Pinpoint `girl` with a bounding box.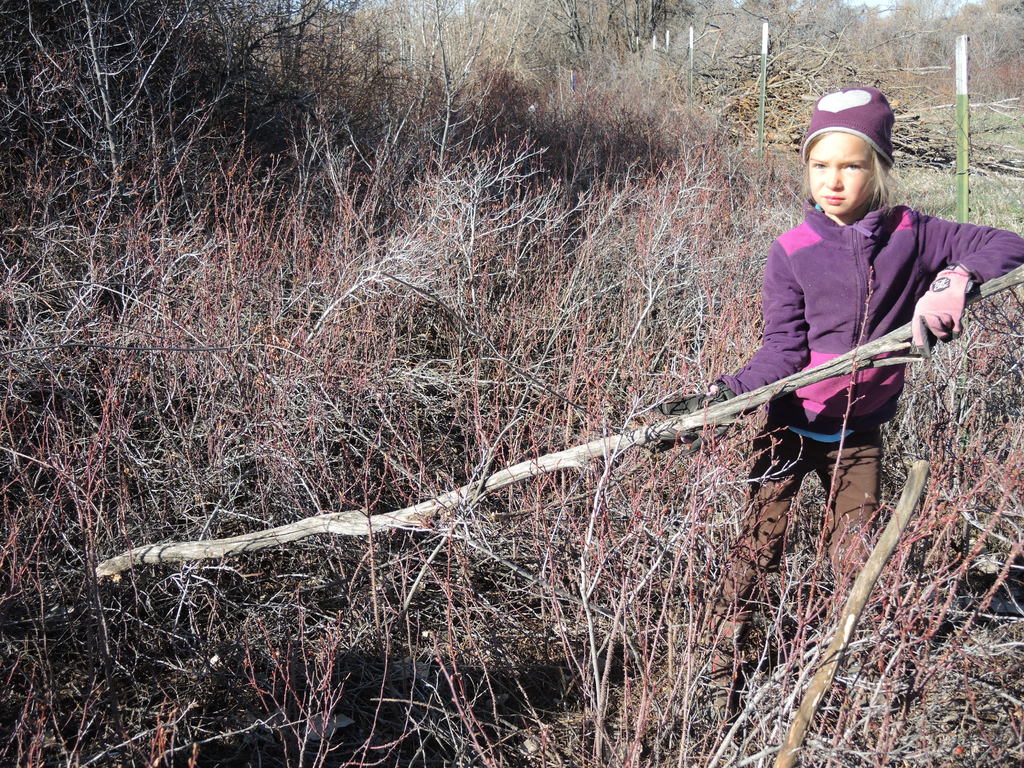
bbox(654, 86, 1023, 729).
